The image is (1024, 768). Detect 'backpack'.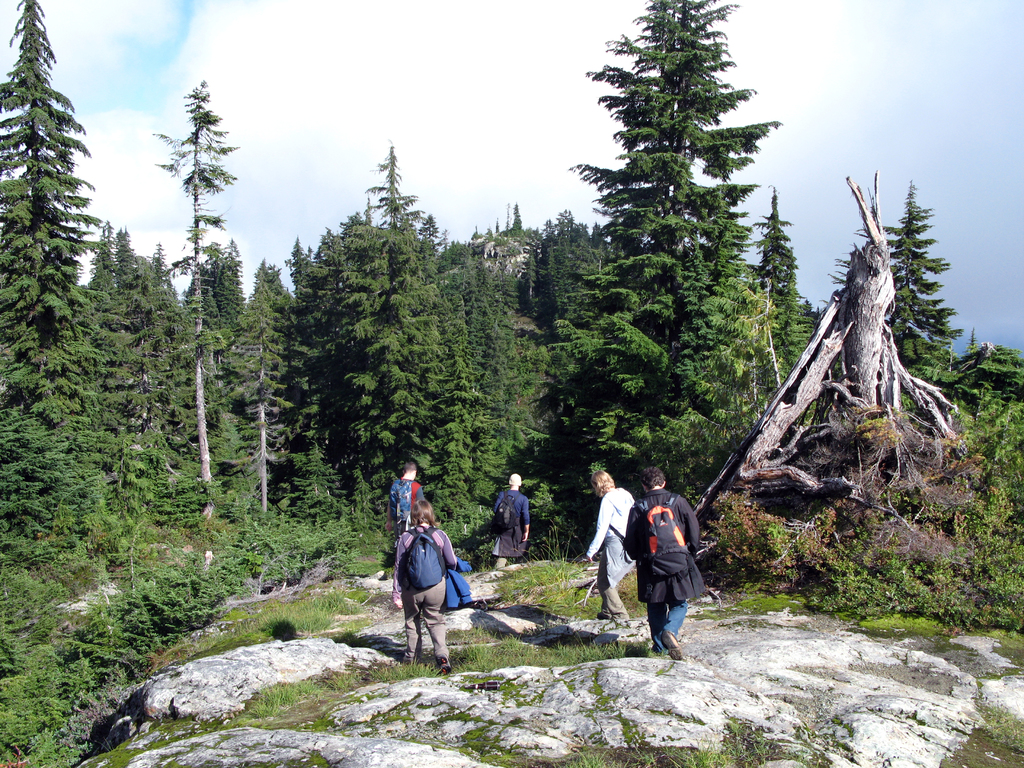
Detection: <box>405,522,442,584</box>.
